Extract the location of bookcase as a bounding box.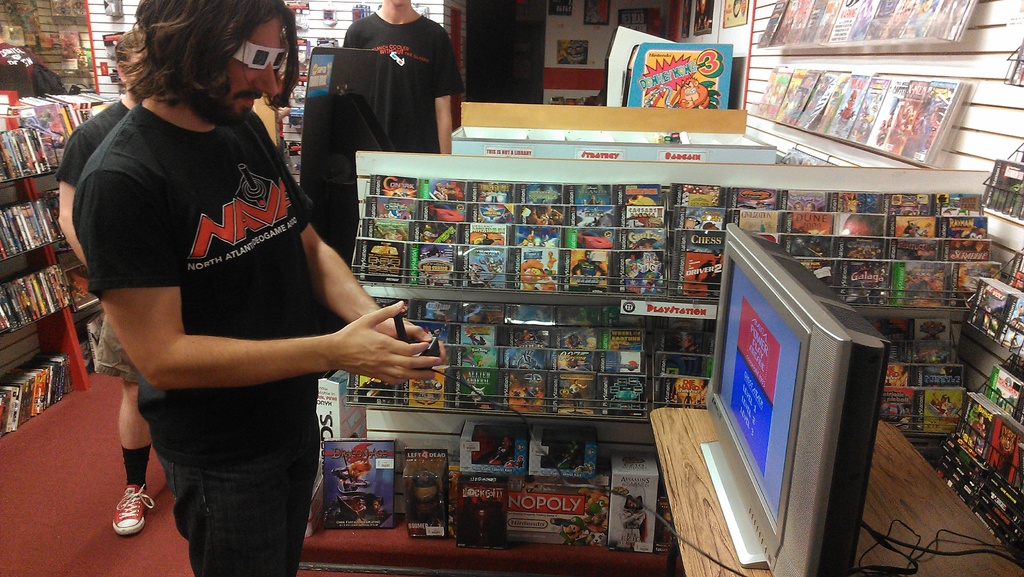
<box>0,86,122,437</box>.
